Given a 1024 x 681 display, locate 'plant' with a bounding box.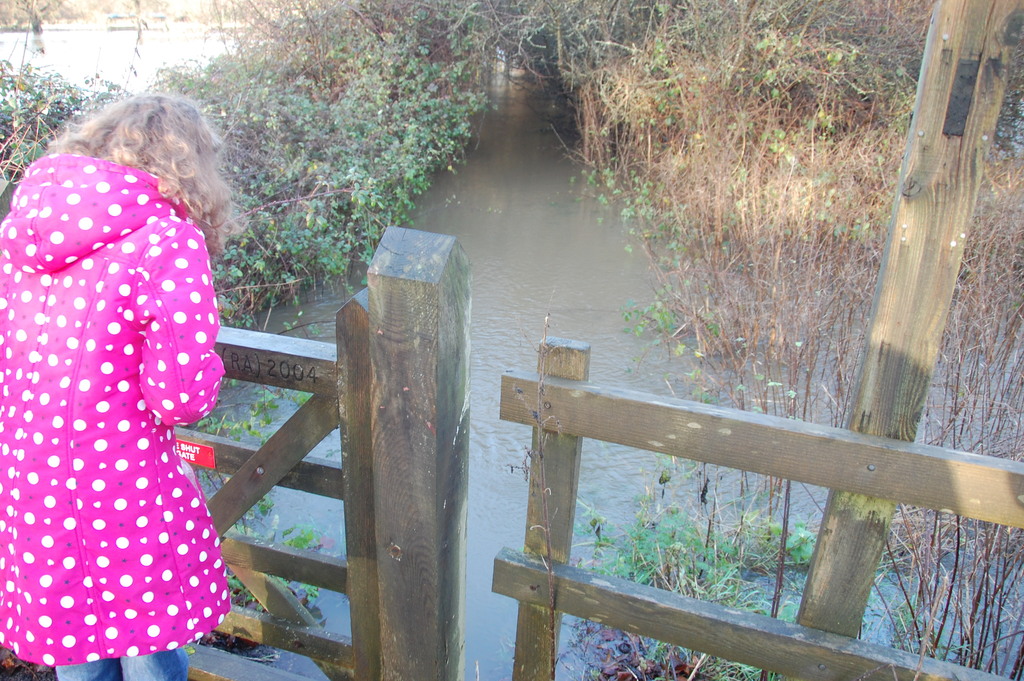
Located: 573, 491, 781, 676.
